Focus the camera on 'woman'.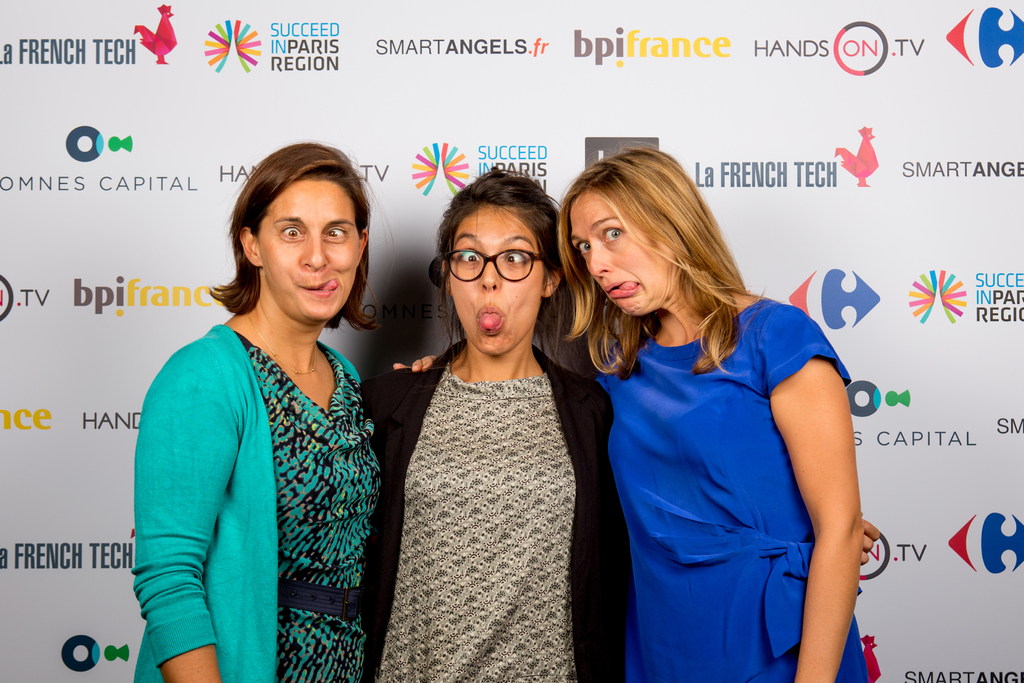
Focus region: select_region(127, 139, 406, 666).
